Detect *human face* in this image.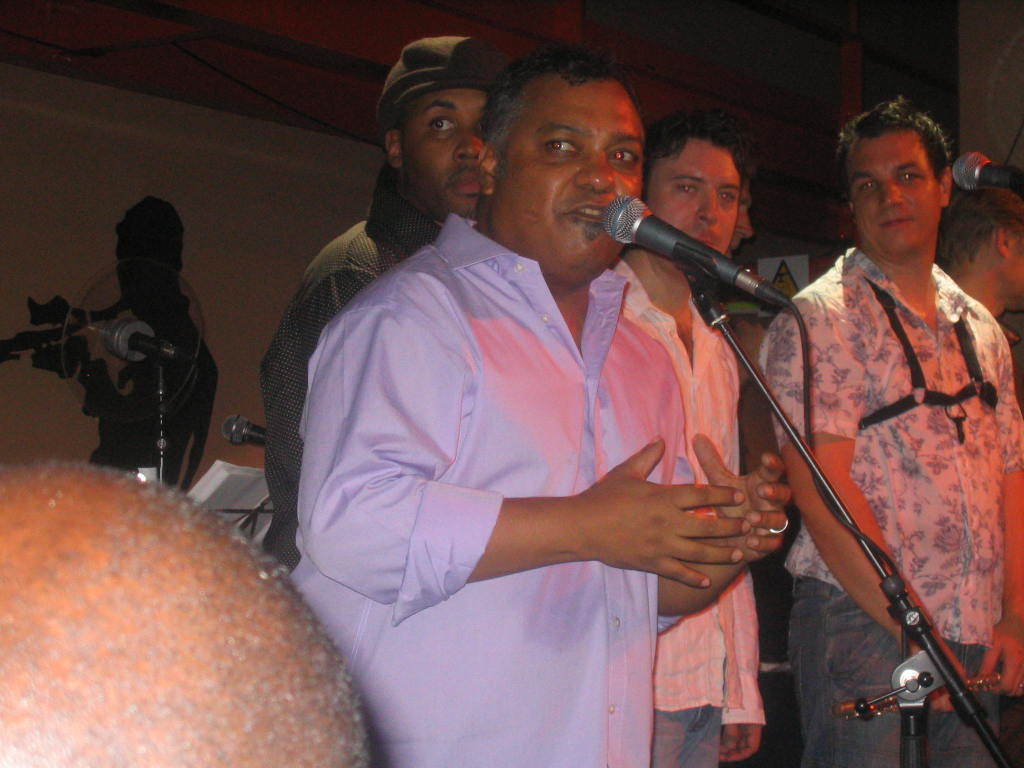
Detection: crop(403, 88, 486, 212).
